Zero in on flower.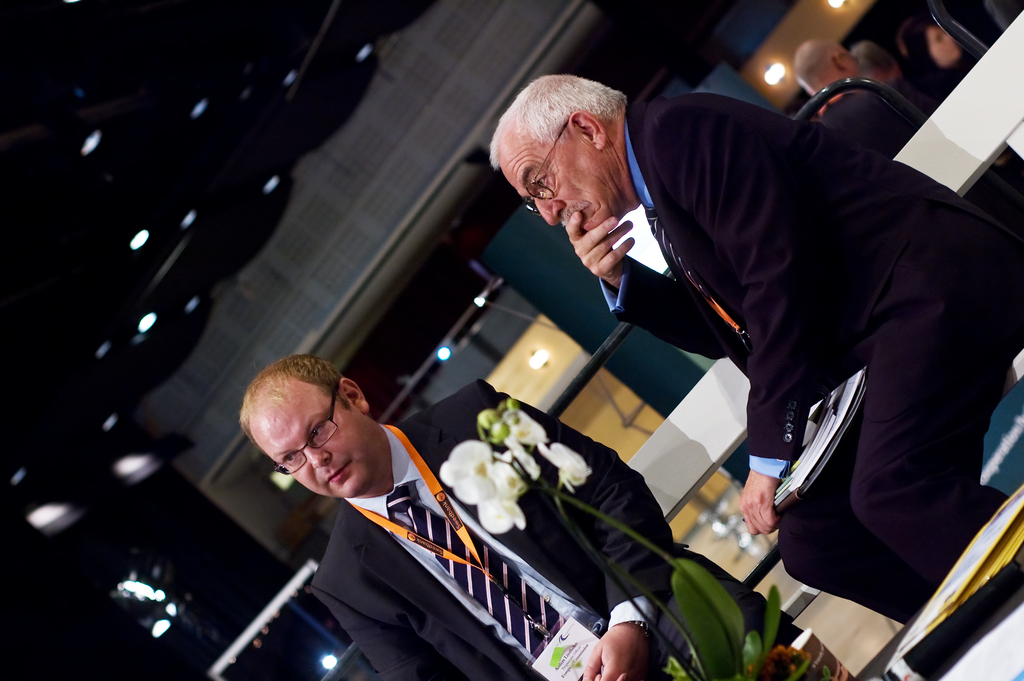
Zeroed in: <box>550,438,594,488</box>.
